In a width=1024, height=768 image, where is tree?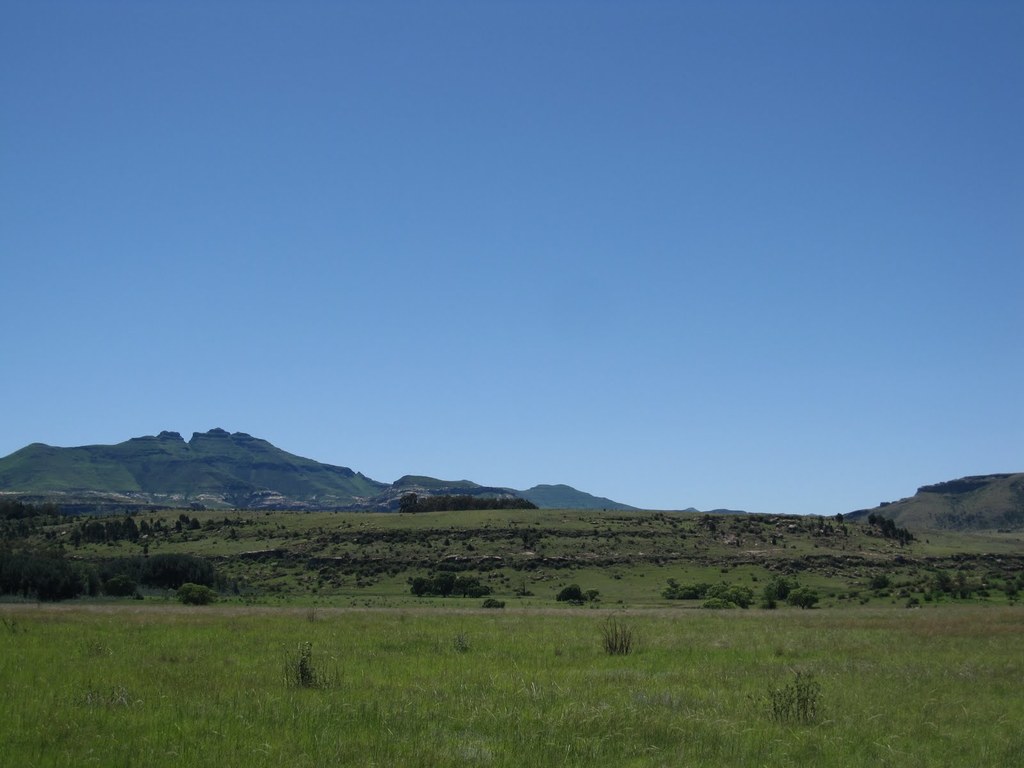
locate(189, 516, 201, 532).
